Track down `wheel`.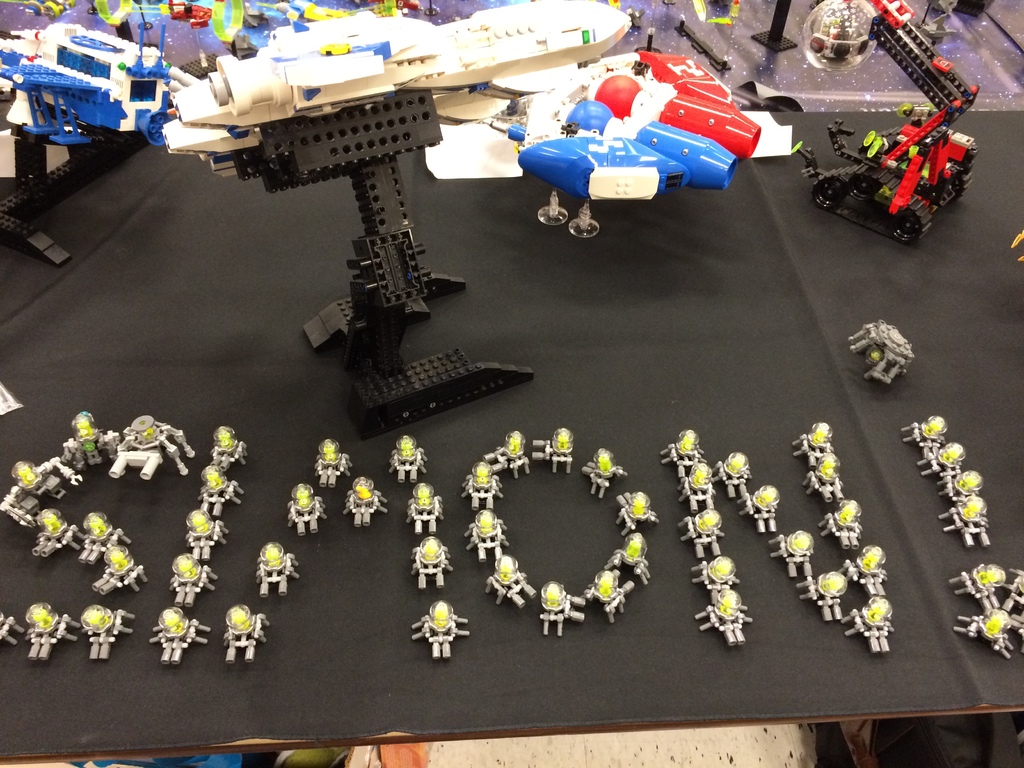
Tracked to (left=569, top=217, right=599, bottom=237).
